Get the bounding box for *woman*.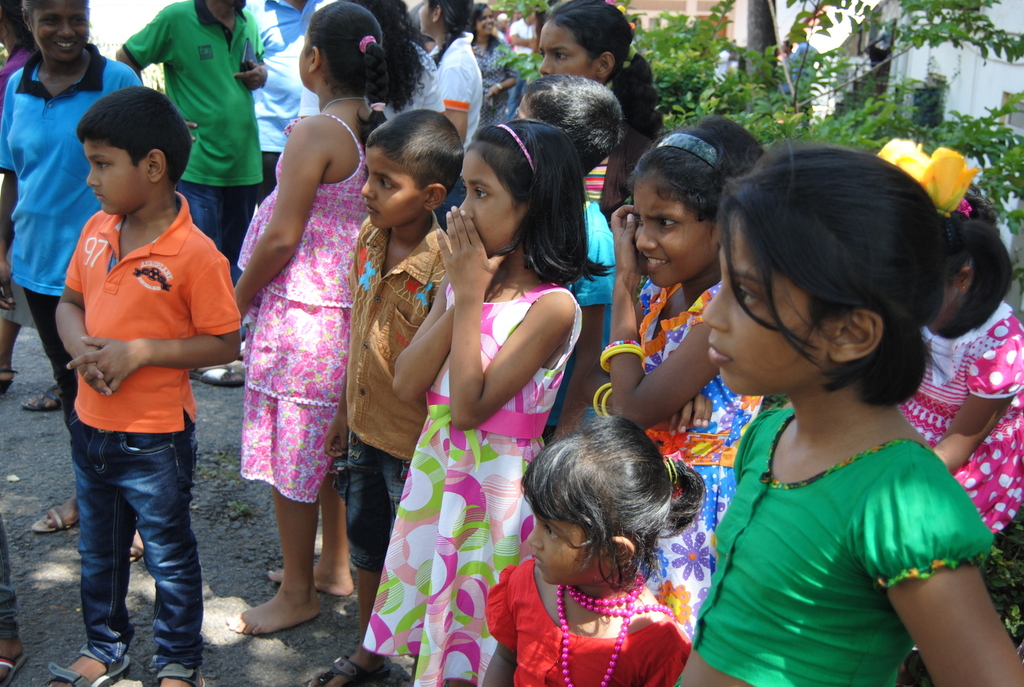
472/1/517/130.
